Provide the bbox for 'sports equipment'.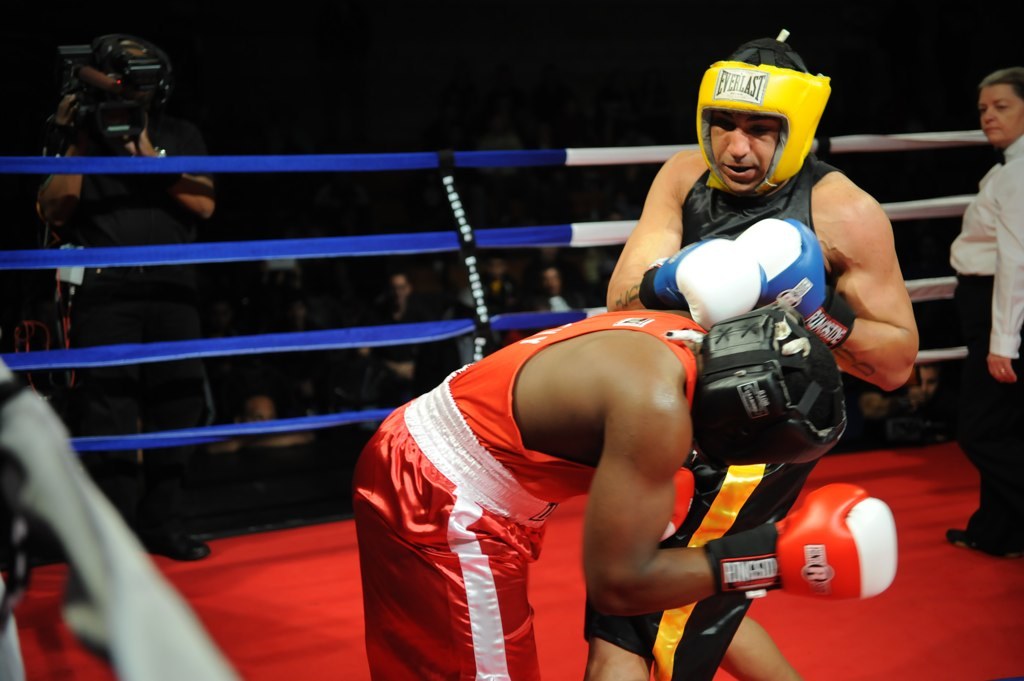
<bbox>703, 482, 897, 601</bbox>.
